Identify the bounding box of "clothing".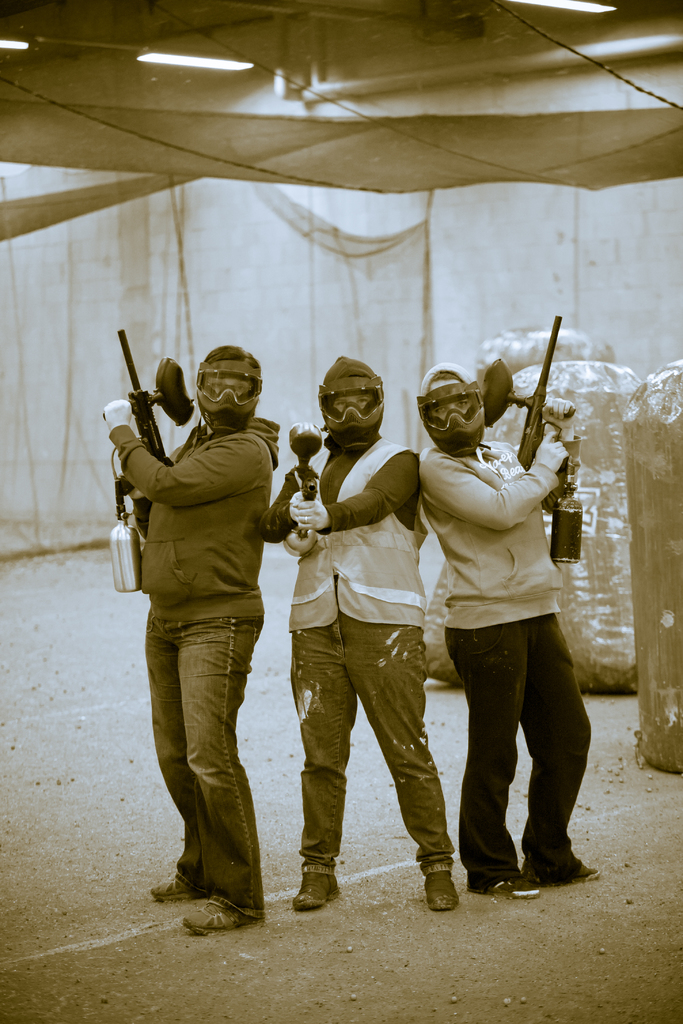
{"left": 444, "top": 442, "right": 597, "bottom": 892}.
